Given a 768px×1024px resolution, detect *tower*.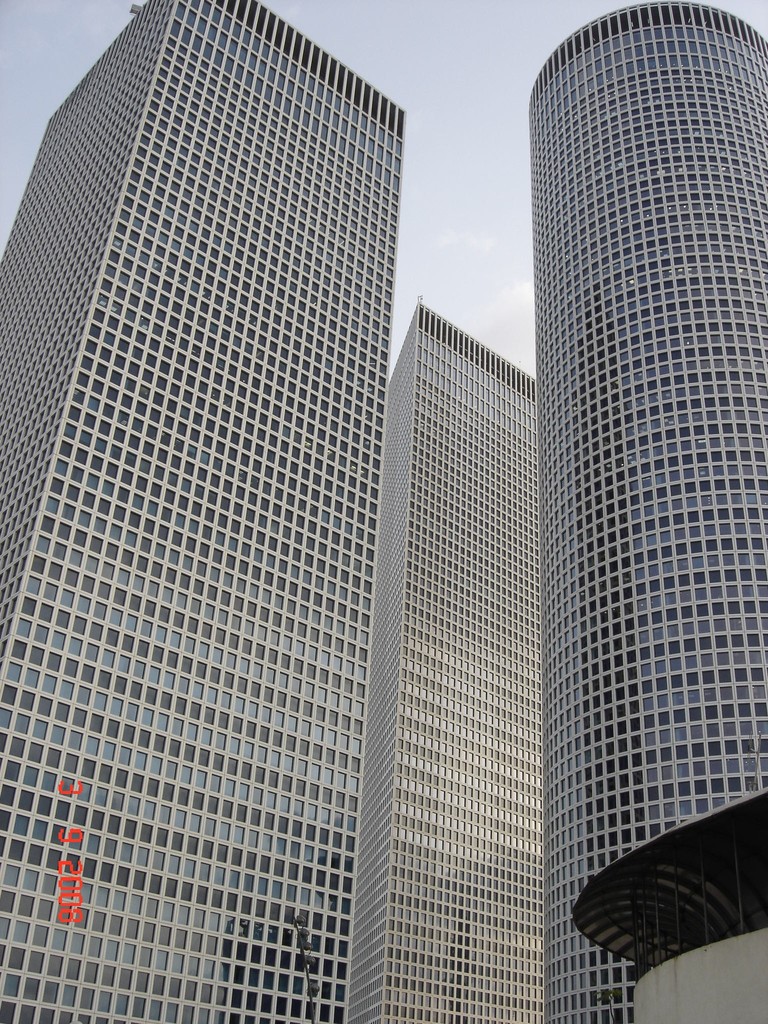
x1=349 y1=307 x2=543 y2=1023.
